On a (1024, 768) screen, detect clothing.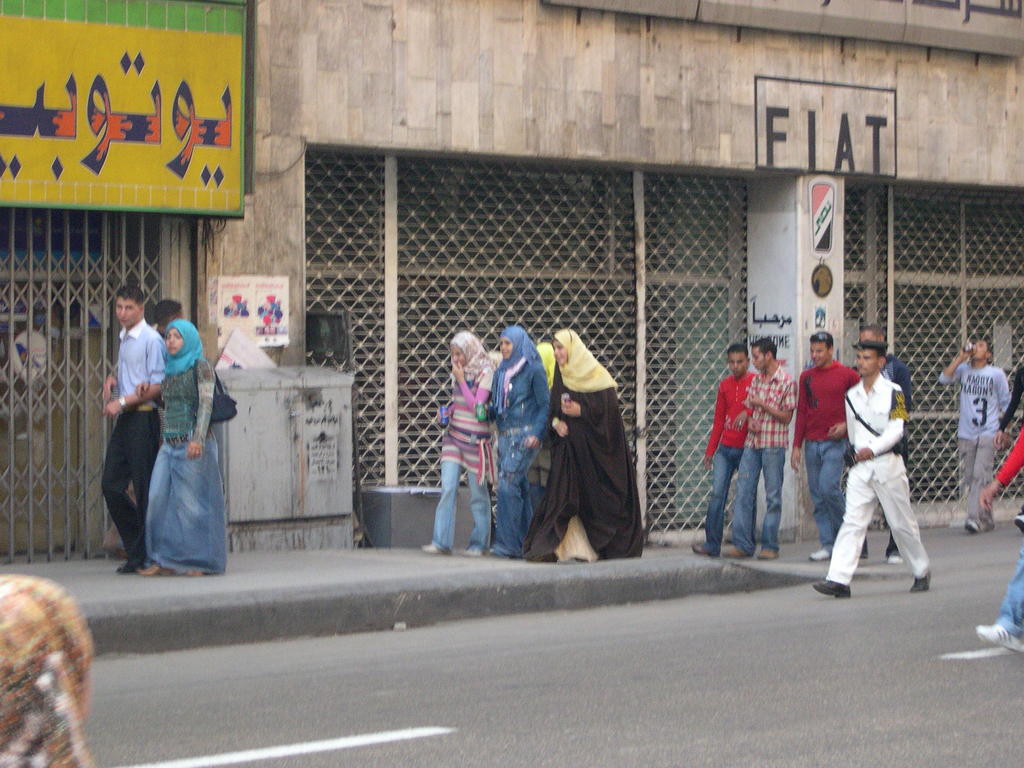
[x1=142, y1=362, x2=230, y2=576].
